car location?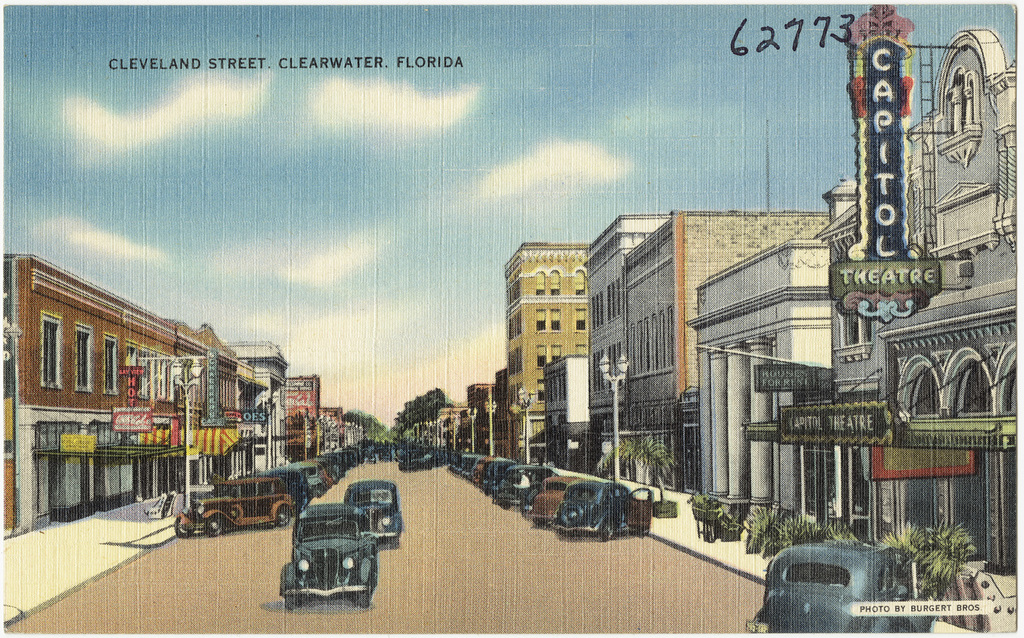
region(343, 477, 402, 555)
